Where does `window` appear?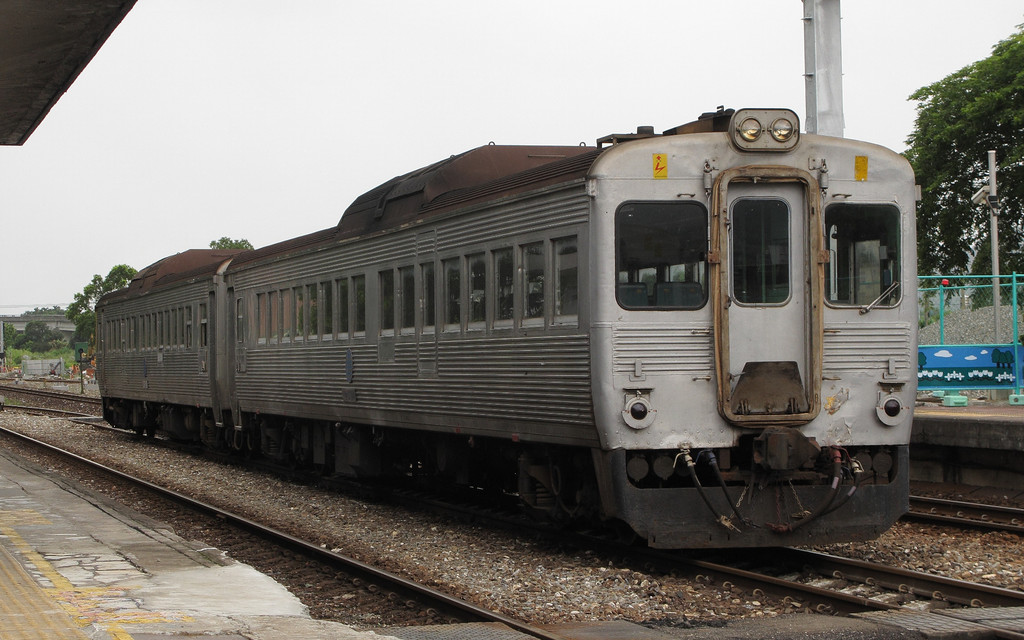
Appears at 445:257:460:333.
